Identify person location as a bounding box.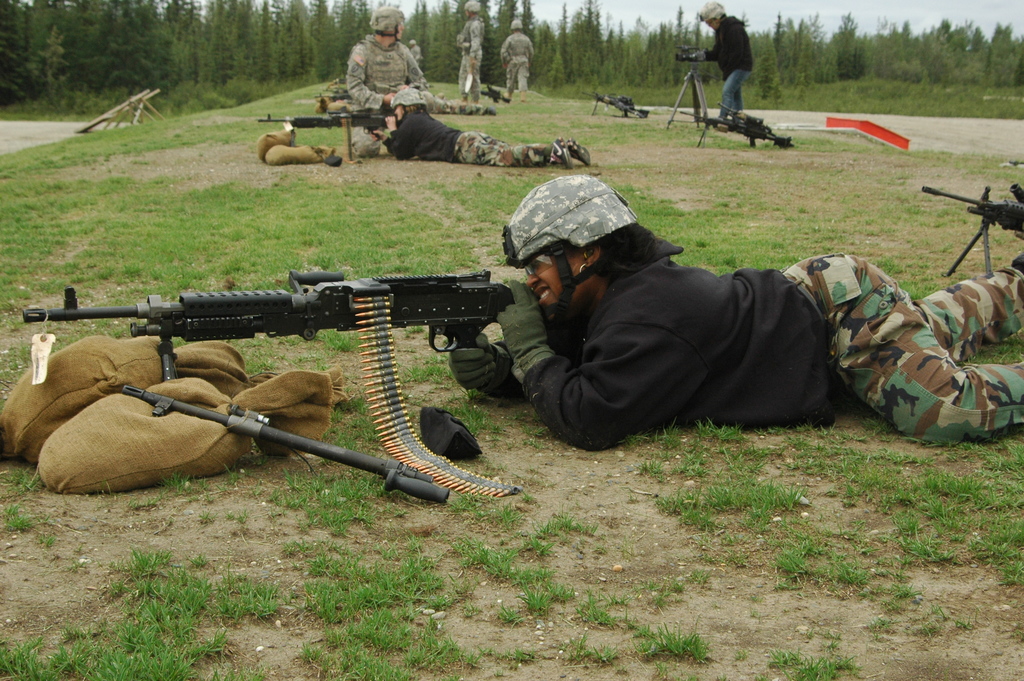
pyautogui.locateOnScreen(455, 0, 481, 95).
